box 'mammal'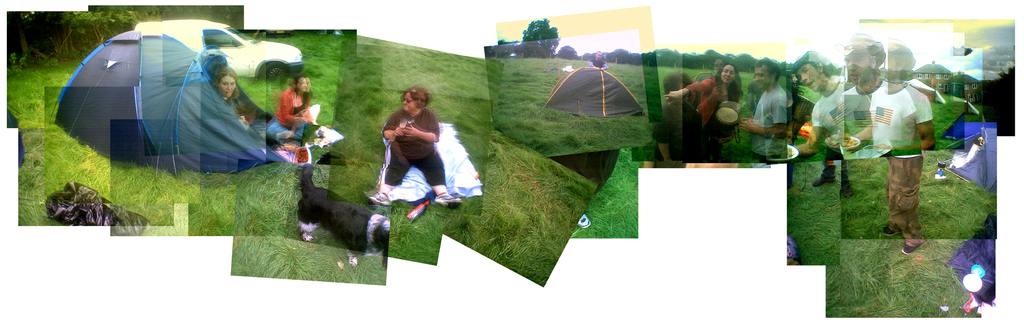
l=651, t=69, r=705, b=161
